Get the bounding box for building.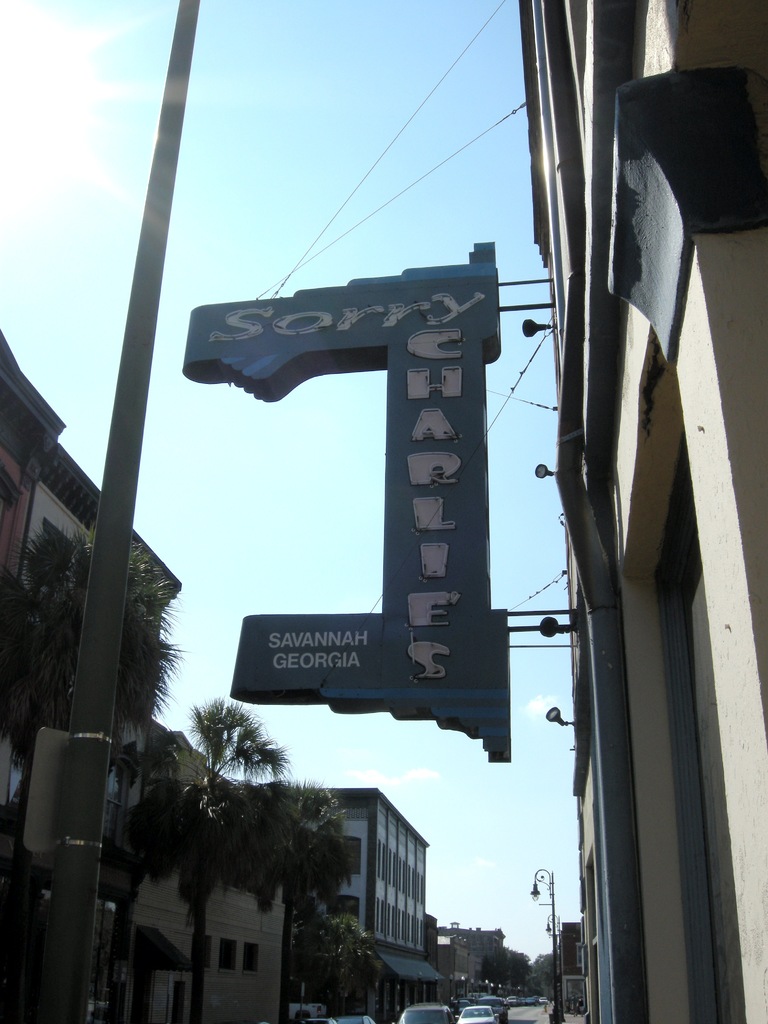
520 1 767 1014.
